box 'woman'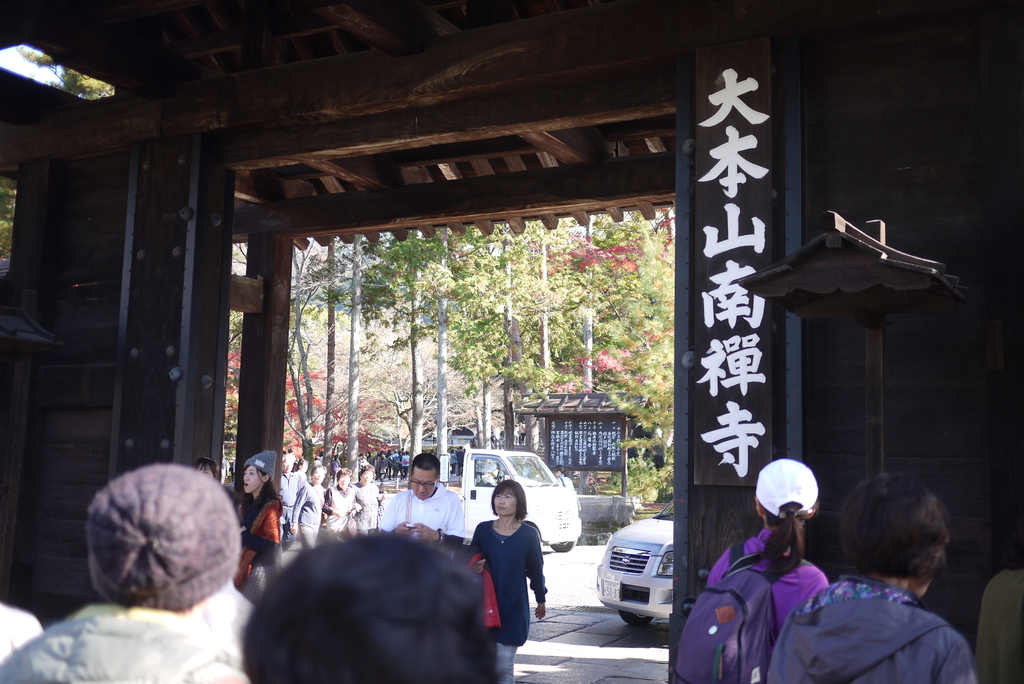
{"x1": 290, "y1": 463, "x2": 342, "y2": 550}
